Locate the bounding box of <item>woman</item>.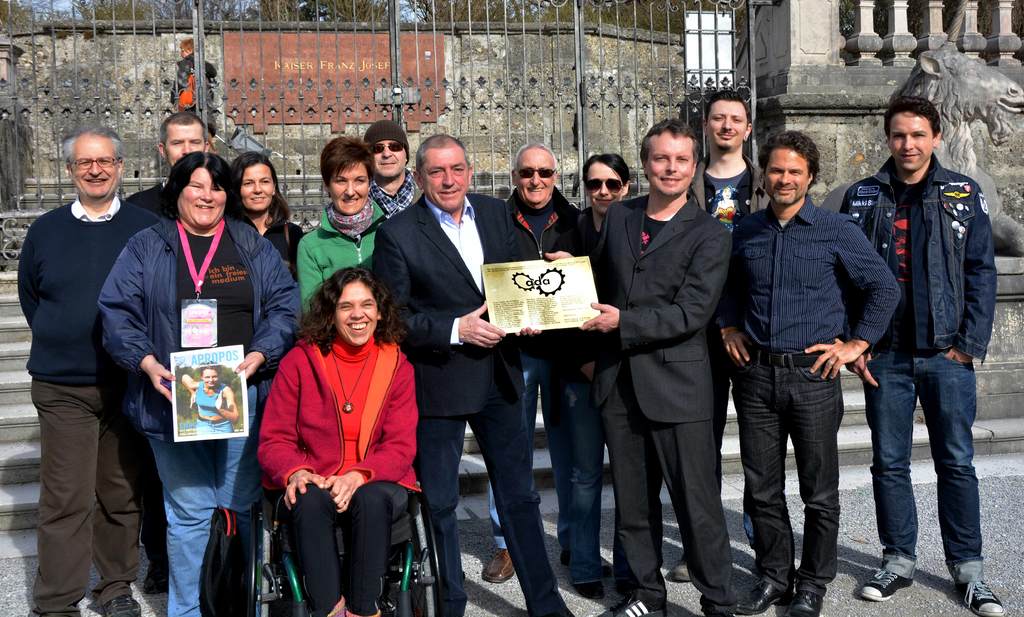
Bounding box: 292:130:393:324.
